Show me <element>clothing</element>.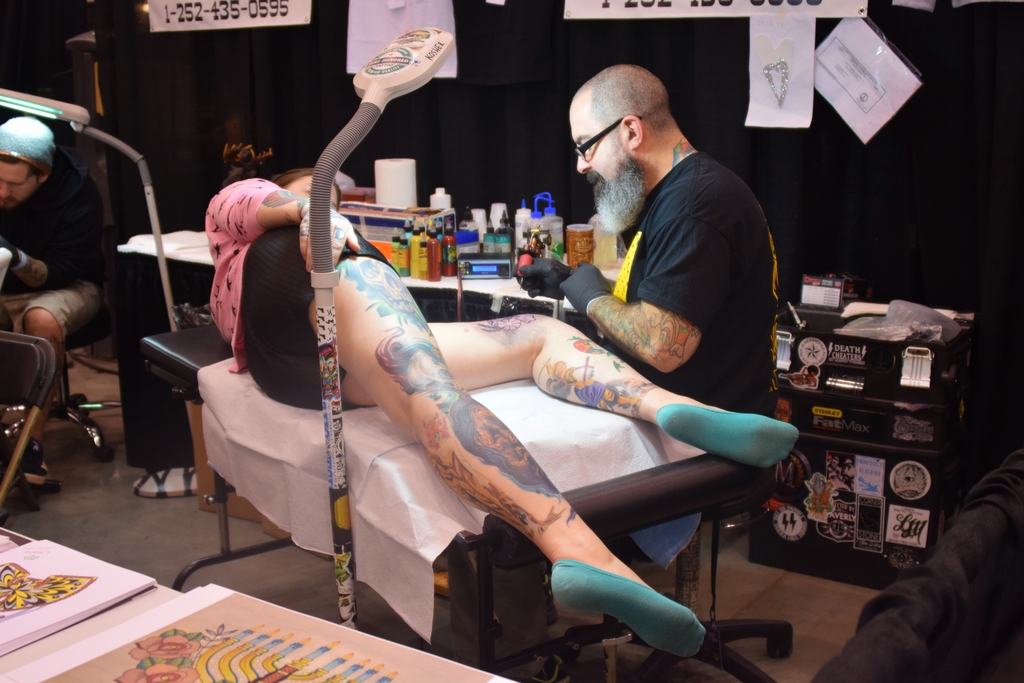
<element>clothing</element> is here: detection(207, 178, 399, 413).
